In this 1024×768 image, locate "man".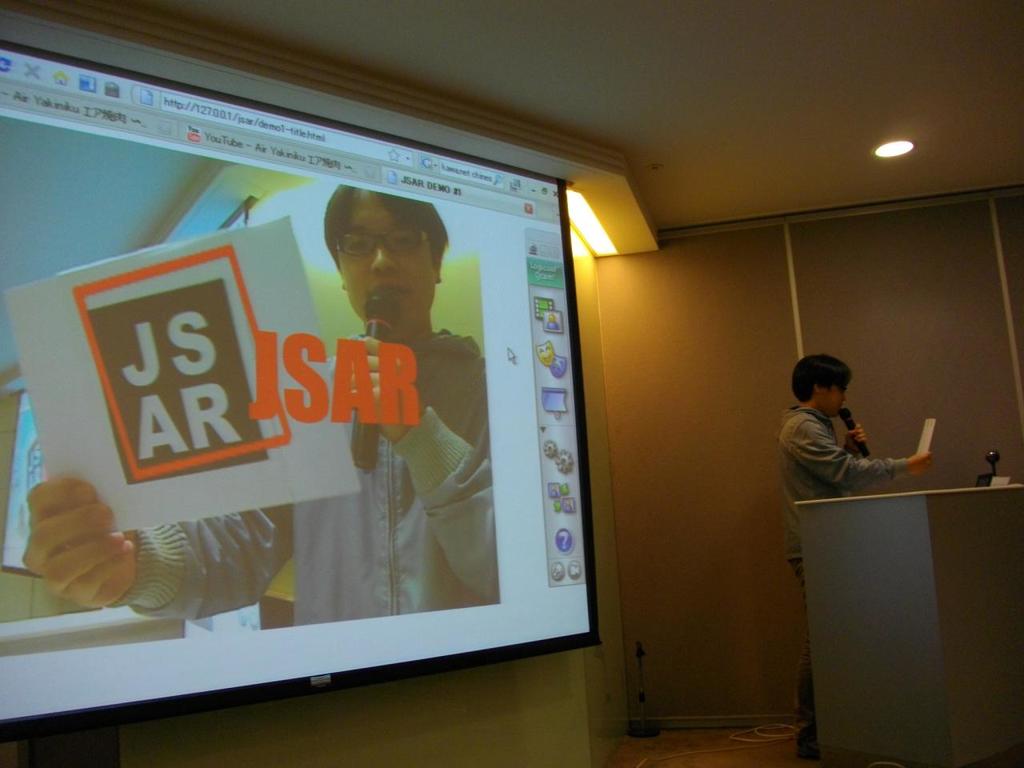
Bounding box: locate(774, 348, 937, 758).
